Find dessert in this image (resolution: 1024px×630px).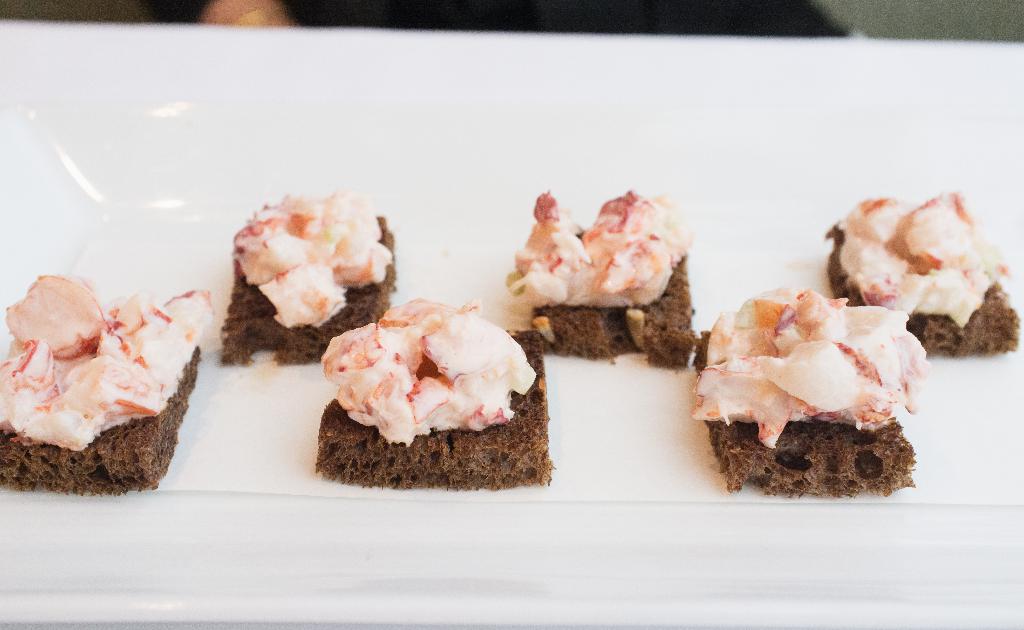
(x1=511, y1=187, x2=700, y2=361).
